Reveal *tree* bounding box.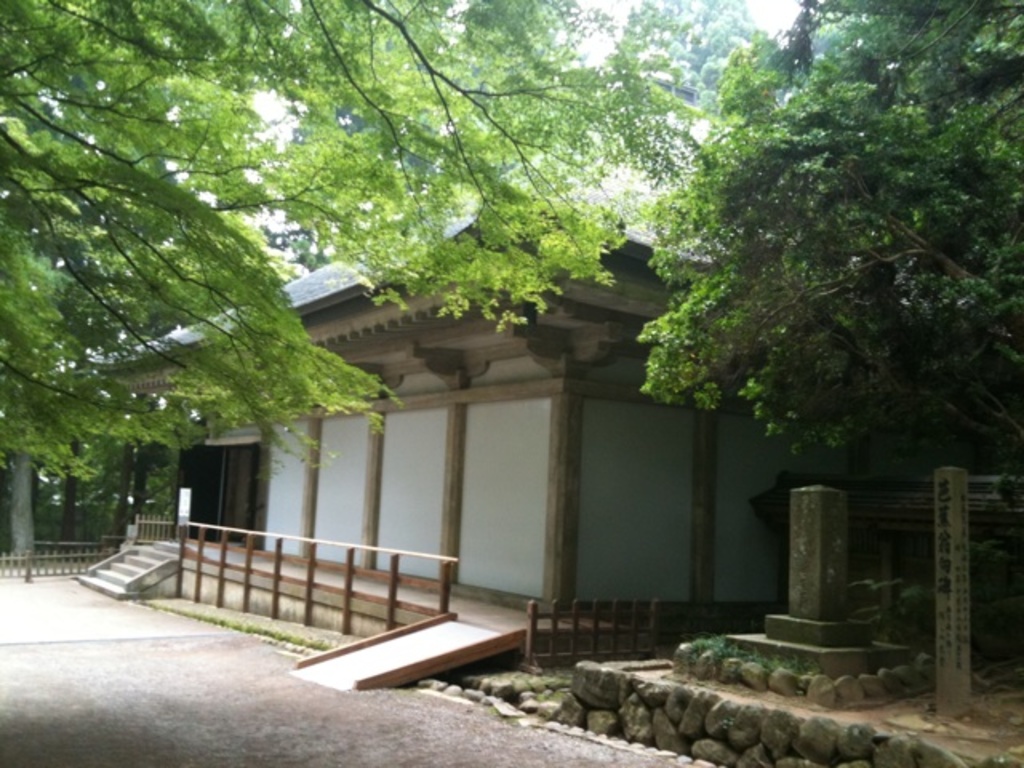
Revealed: rect(13, 398, 99, 531).
